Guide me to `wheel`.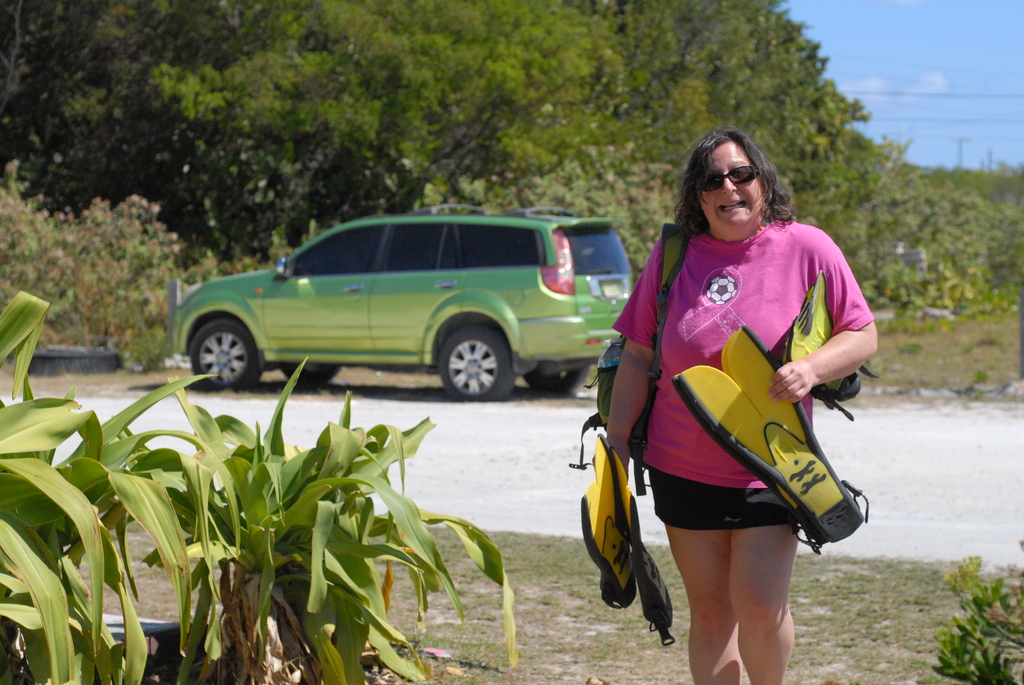
Guidance: [280,361,339,388].
